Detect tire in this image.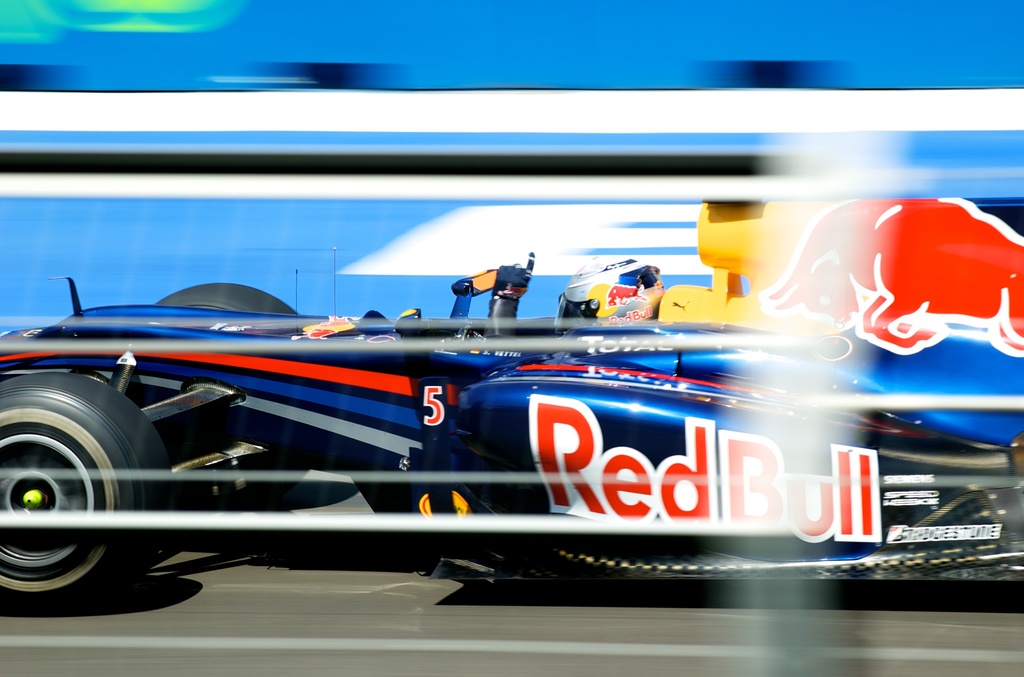
Detection: 141/278/309/359.
